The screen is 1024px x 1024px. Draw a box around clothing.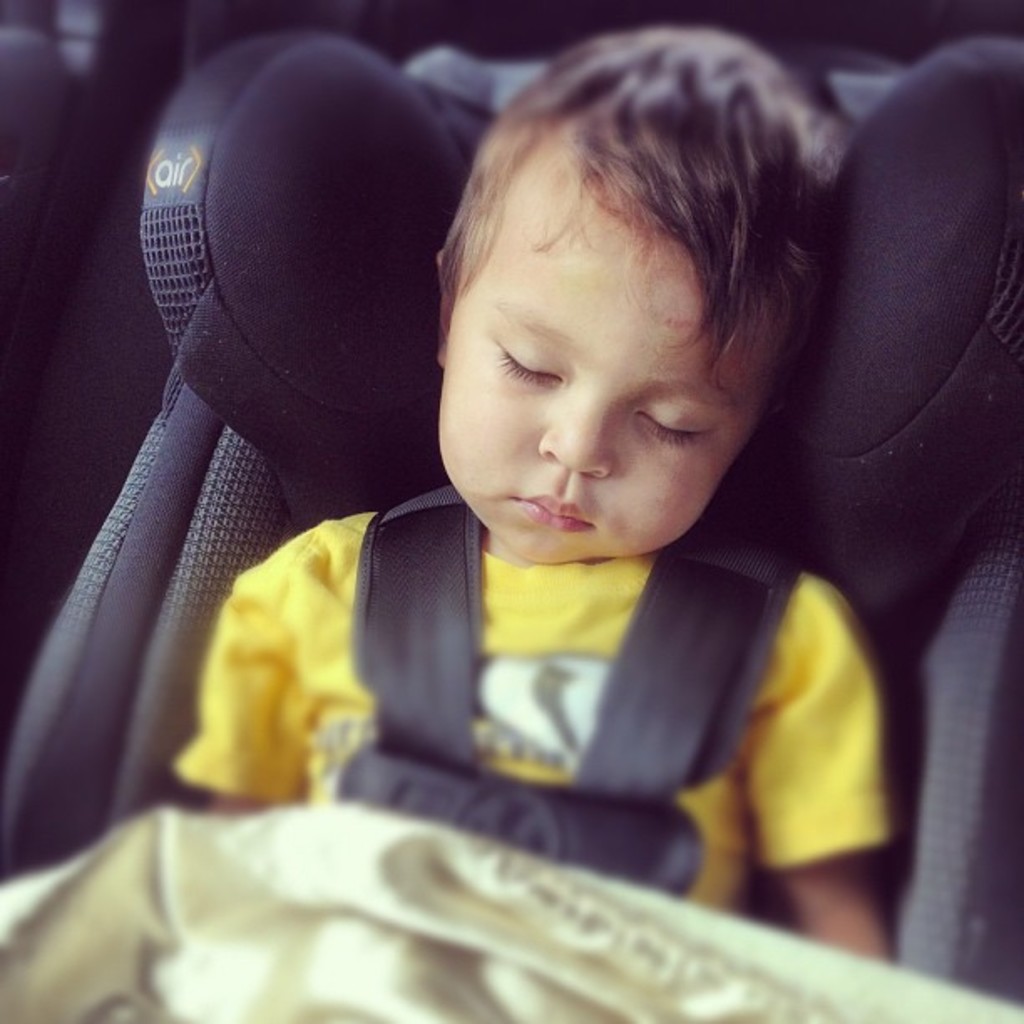
x1=164, y1=418, x2=959, y2=912.
